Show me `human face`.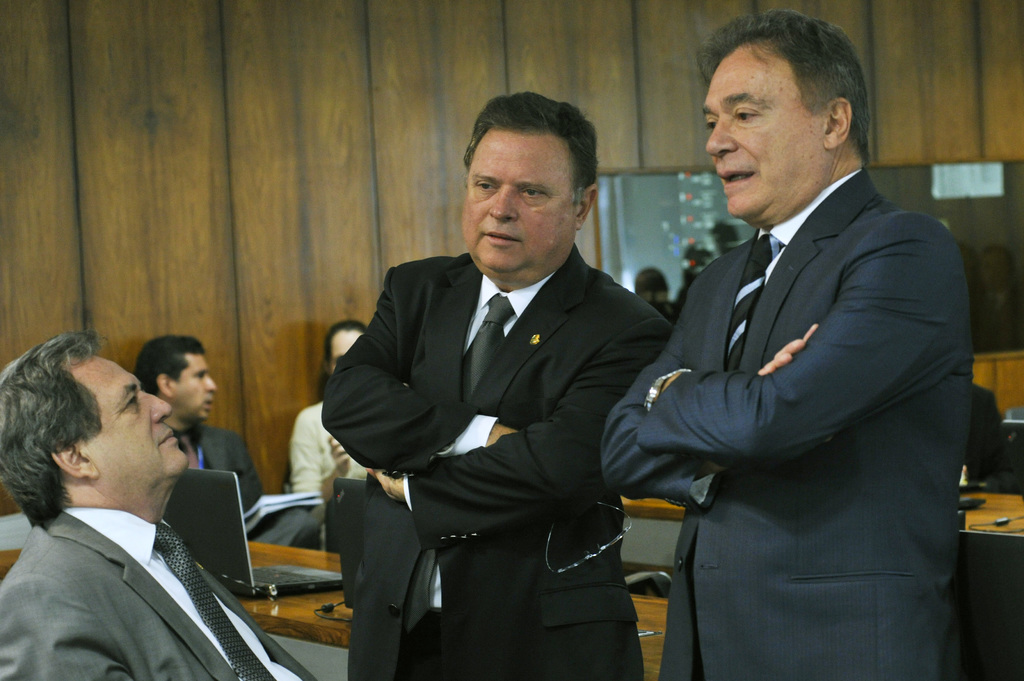
`human face` is here: Rect(73, 357, 190, 487).
